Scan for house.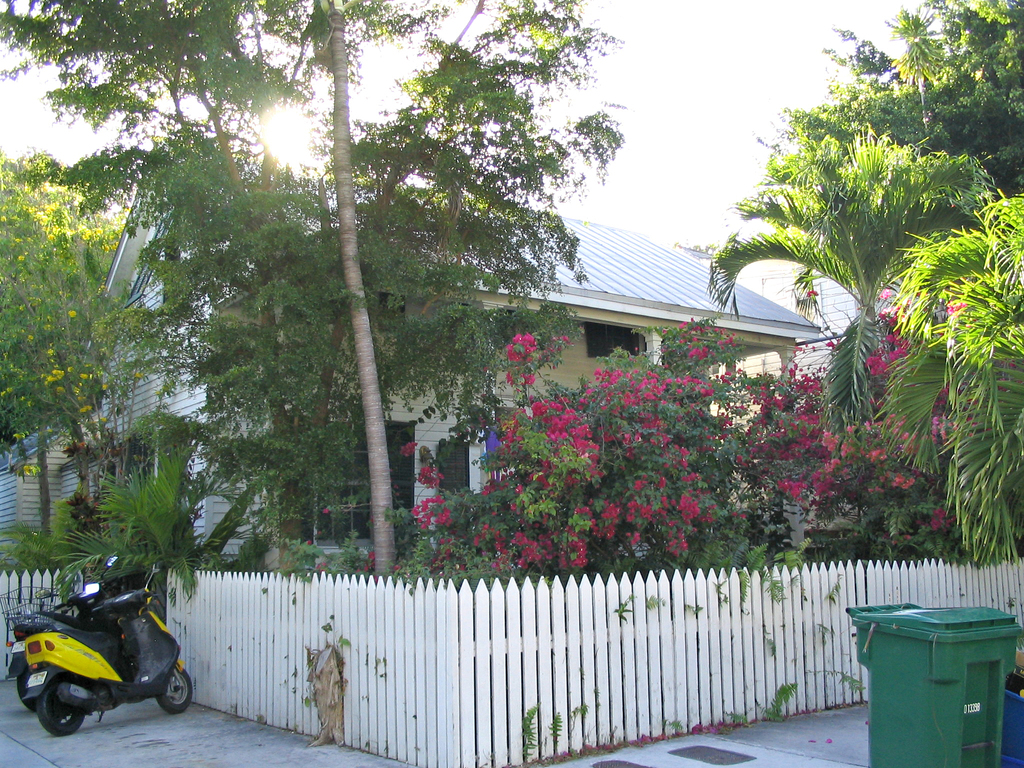
Scan result: detection(0, 164, 822, 565).
